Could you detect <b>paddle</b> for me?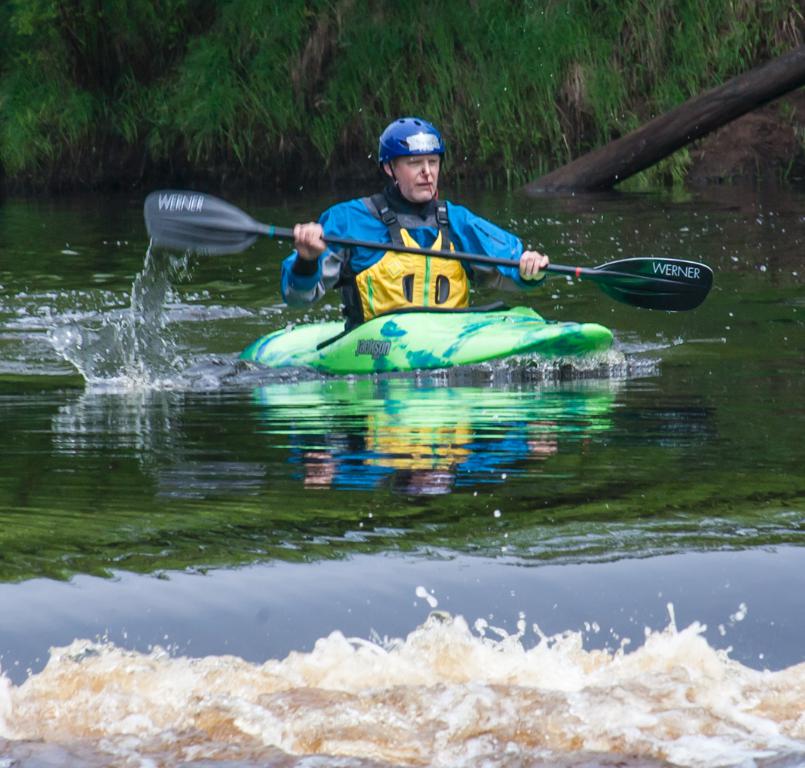
Detection result: 148:192:714:312.
